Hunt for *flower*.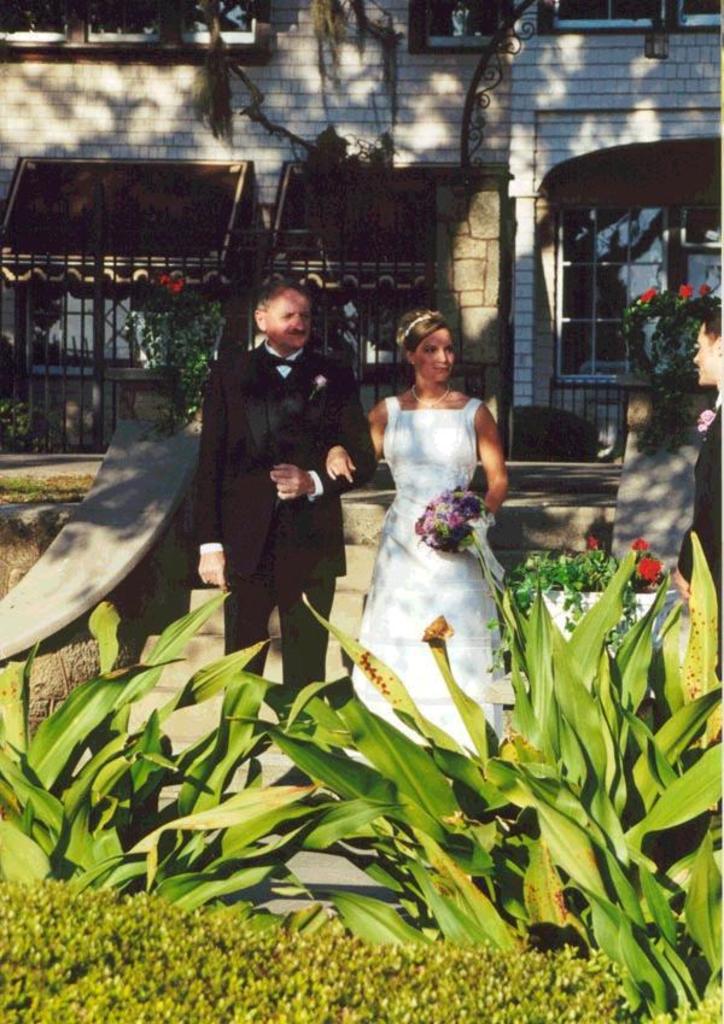
Hunted down at {"left": 641, "top": 287, "right": 654, "bottom": 303}.
